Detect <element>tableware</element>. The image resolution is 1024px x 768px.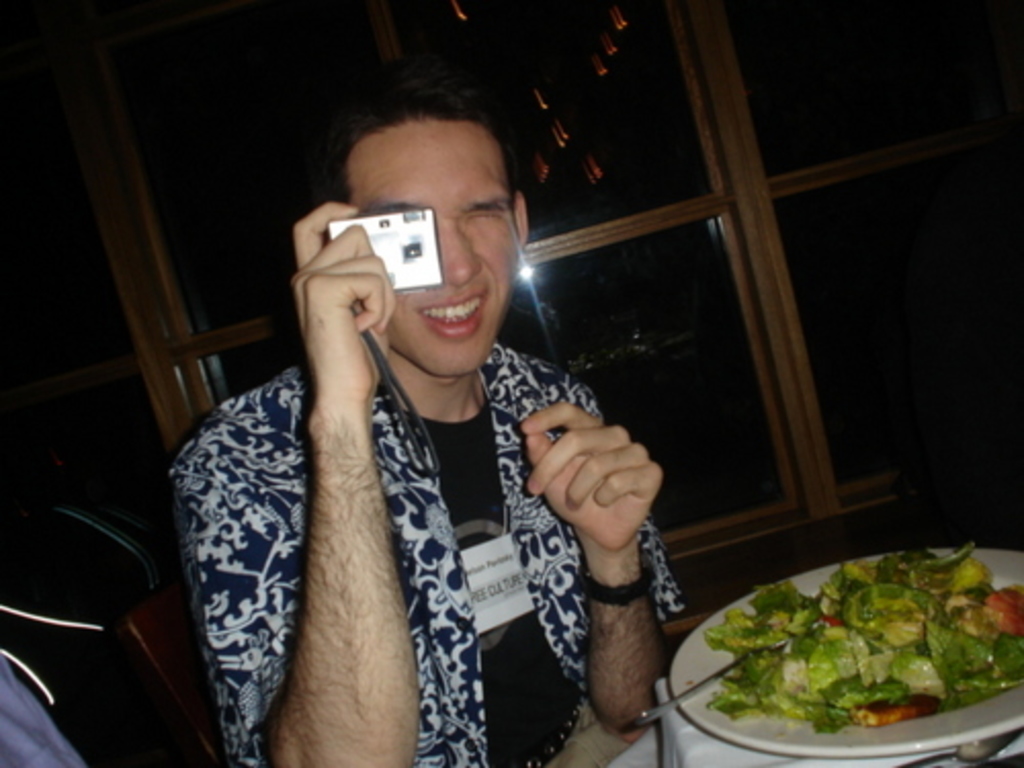
rect(956, 729, 1022, 764).
